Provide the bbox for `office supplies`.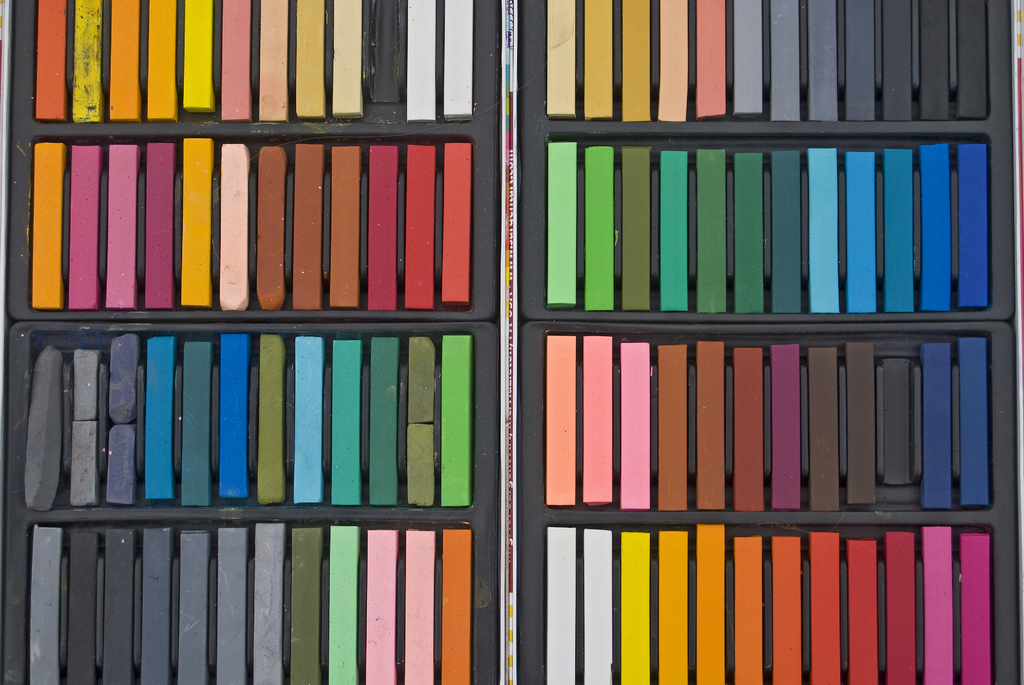
detection(546, 3, 580, 116).
